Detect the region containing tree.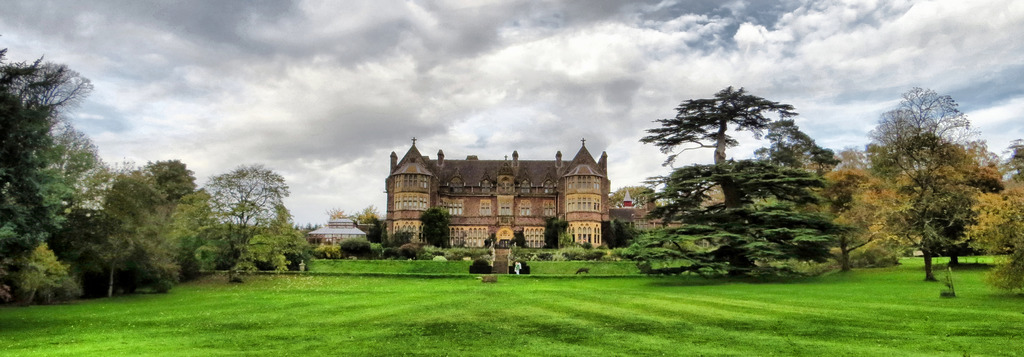
814, 133, 839, 185.
